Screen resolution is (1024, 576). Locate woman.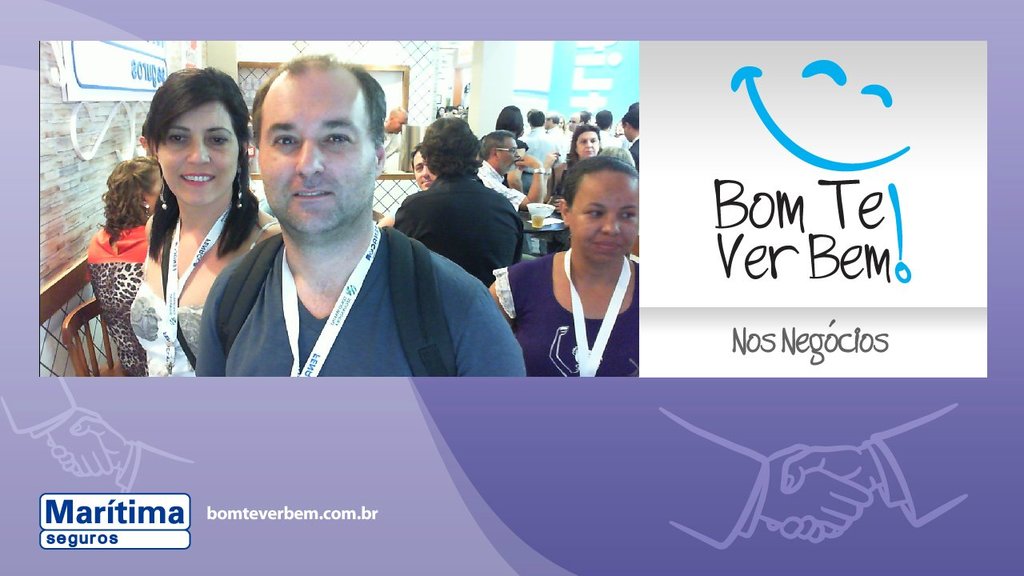
(left=569, top=130, right=599, bottom=170).
